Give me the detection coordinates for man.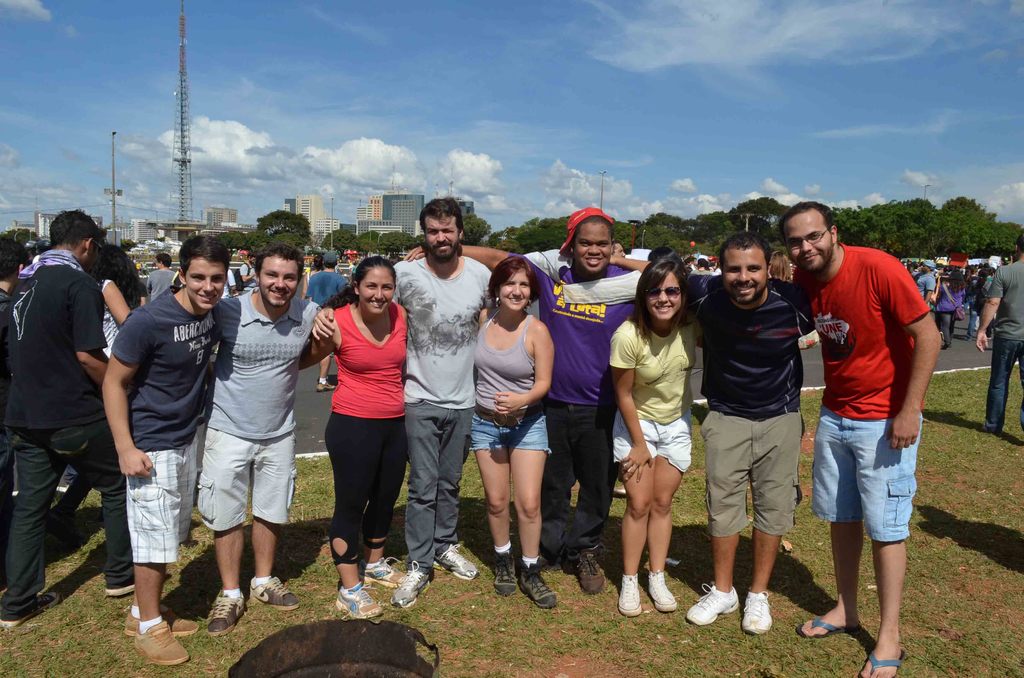
(230,246,254,293).
